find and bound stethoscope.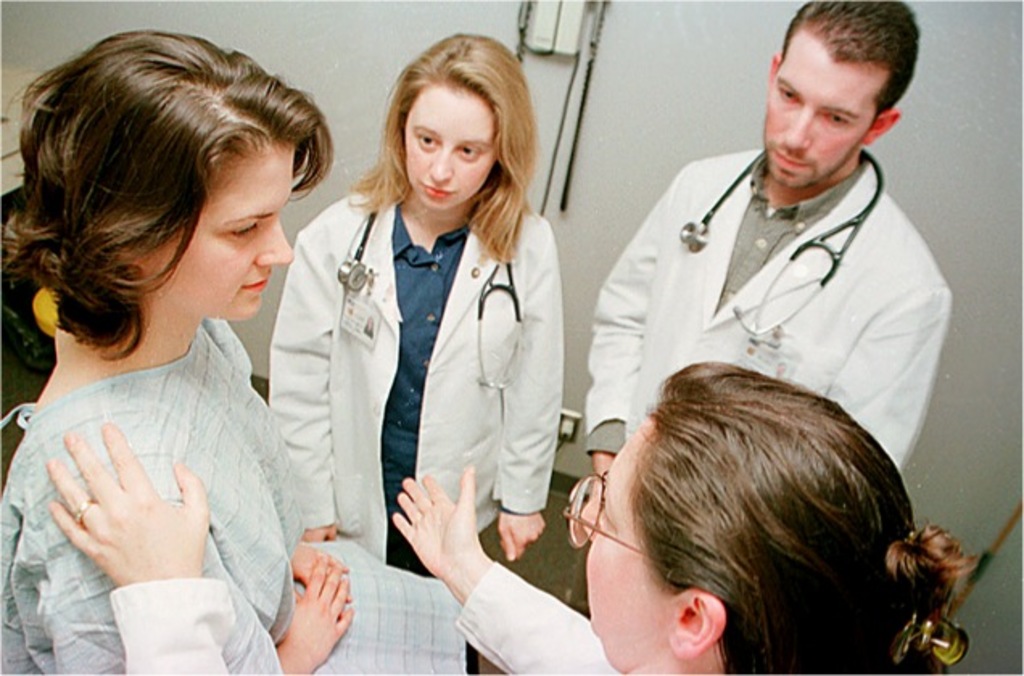
Bound: bbox=[335, 209, 525, 391].
